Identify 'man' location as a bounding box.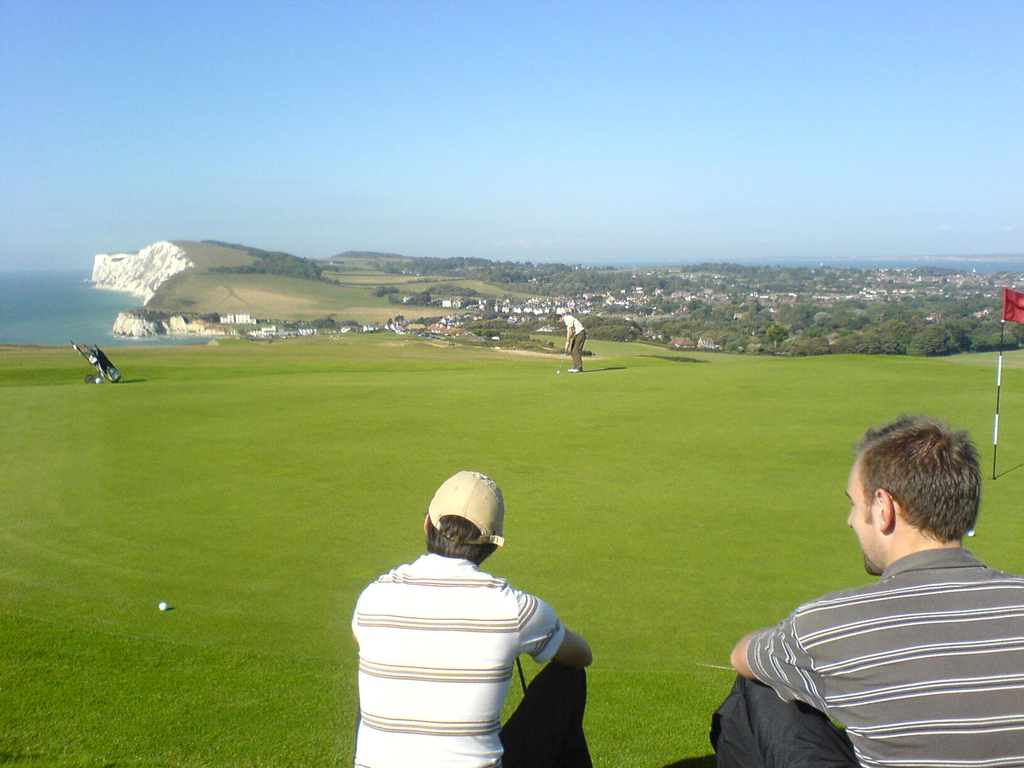
bbox=(552, 308, 589, 373).
